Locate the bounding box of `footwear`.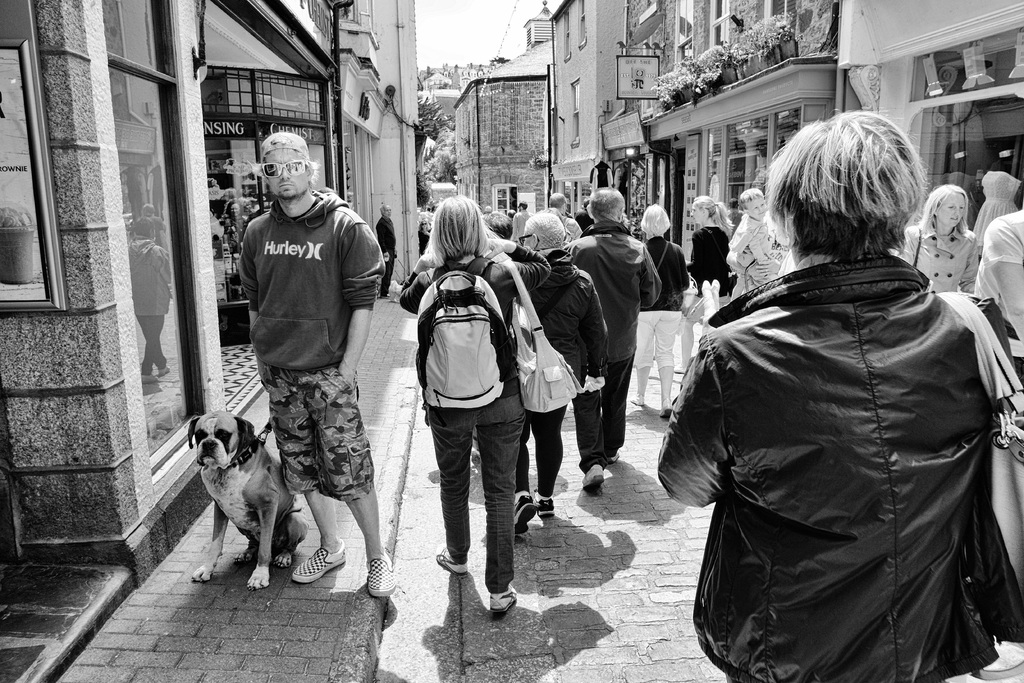
Bounding box: {"x1": 435, "y1": 547, "x2": 465, "y2": 575}.
